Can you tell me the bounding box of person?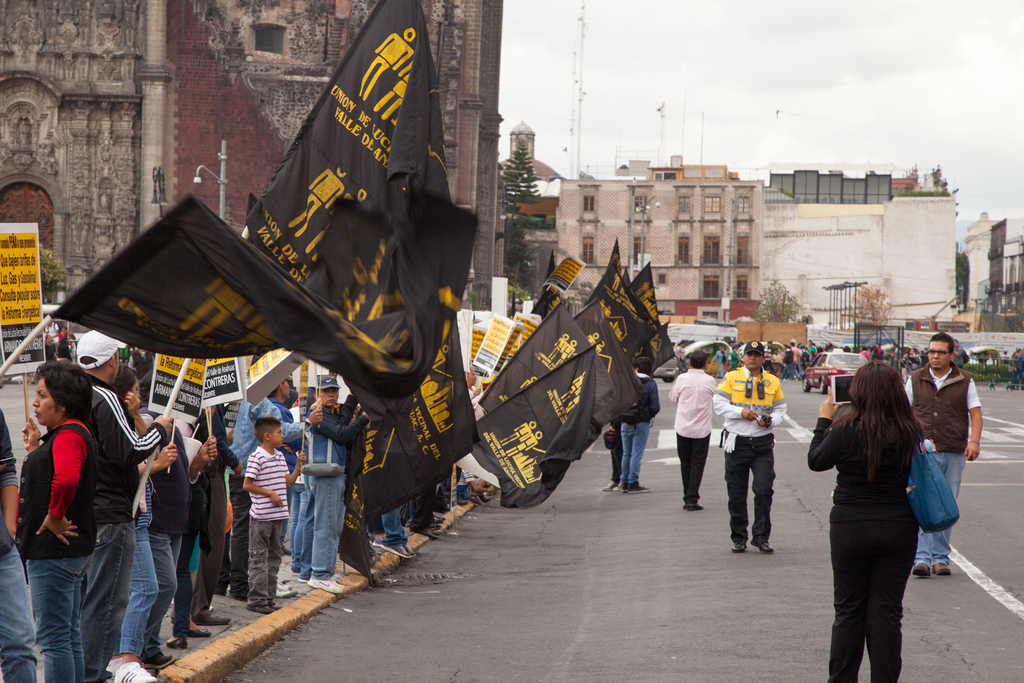
detection(42, 334, 53, 361).
